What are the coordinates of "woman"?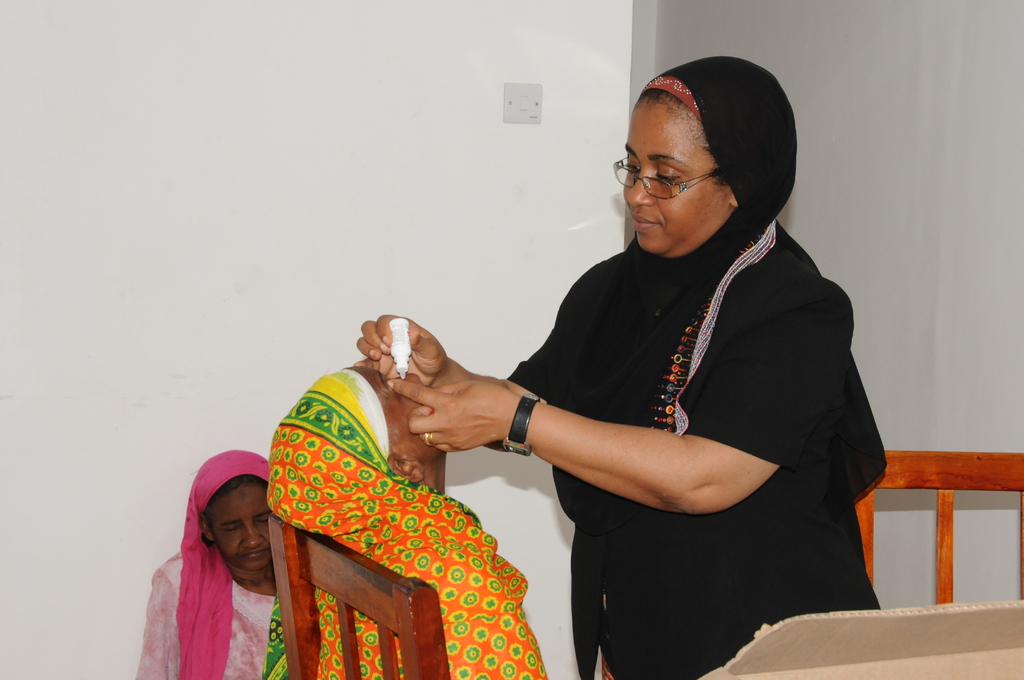
left=132, top=448, right=273, bottom=679.
